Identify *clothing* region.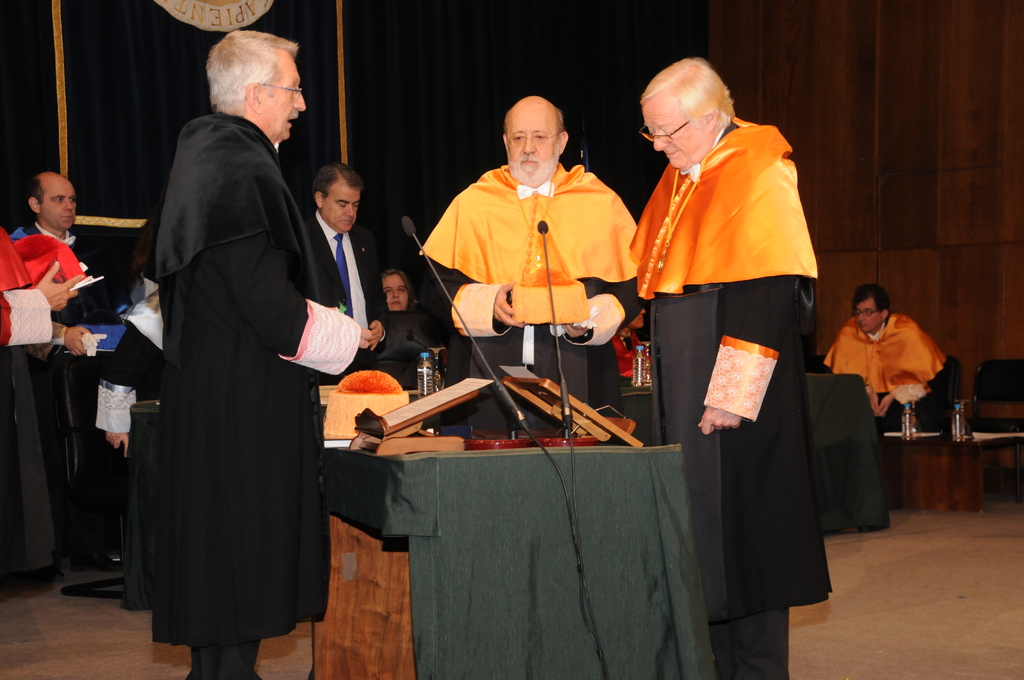
Region: locate(625, 117, 833, 679).
